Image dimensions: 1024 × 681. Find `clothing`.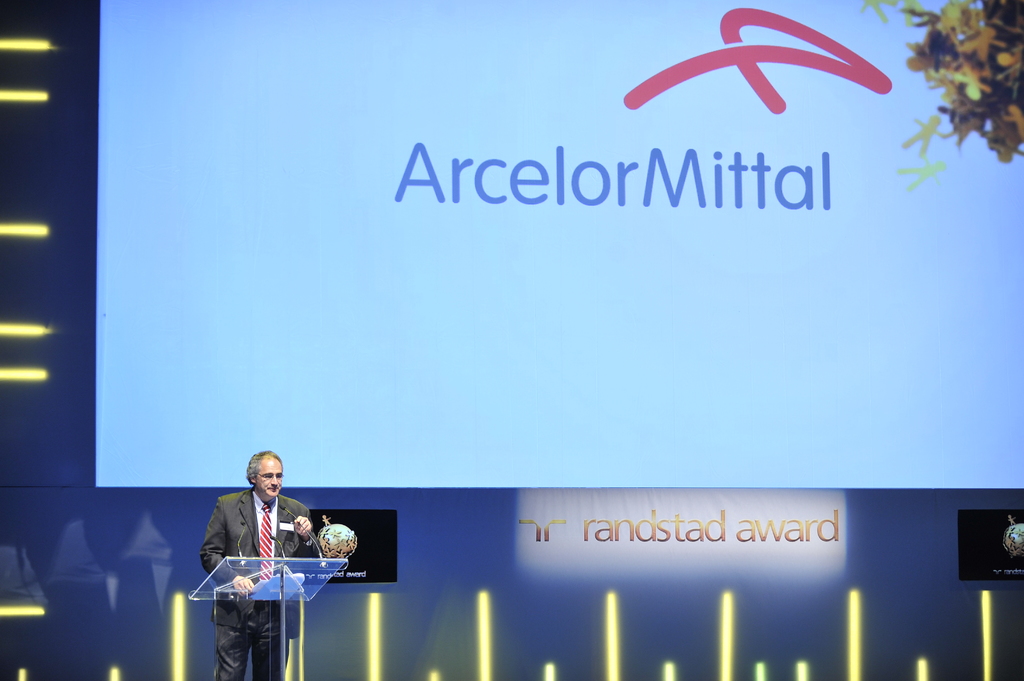
detection(204, 484, 313, 680).
